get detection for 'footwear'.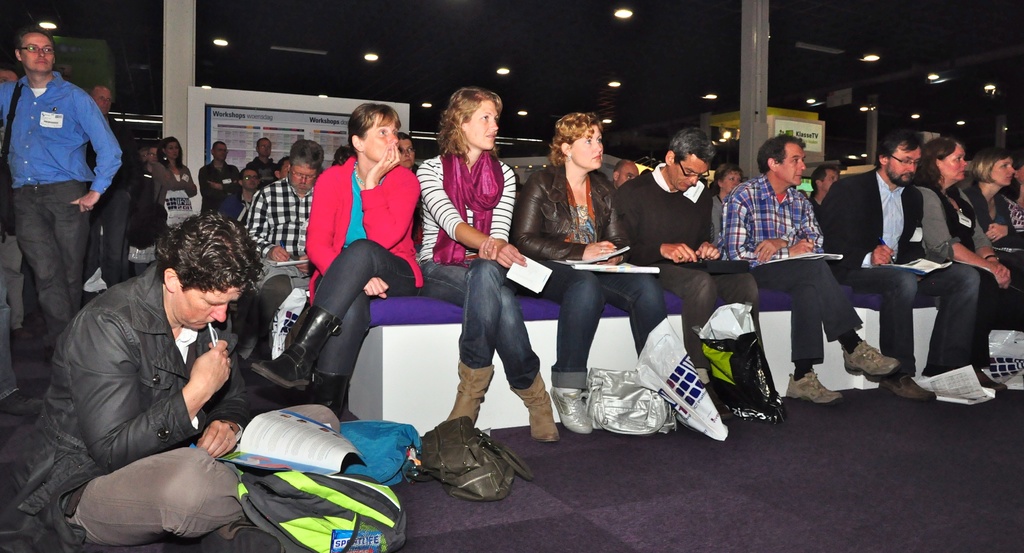
Detection: left=4, top=393, right=30, bottom=413.
